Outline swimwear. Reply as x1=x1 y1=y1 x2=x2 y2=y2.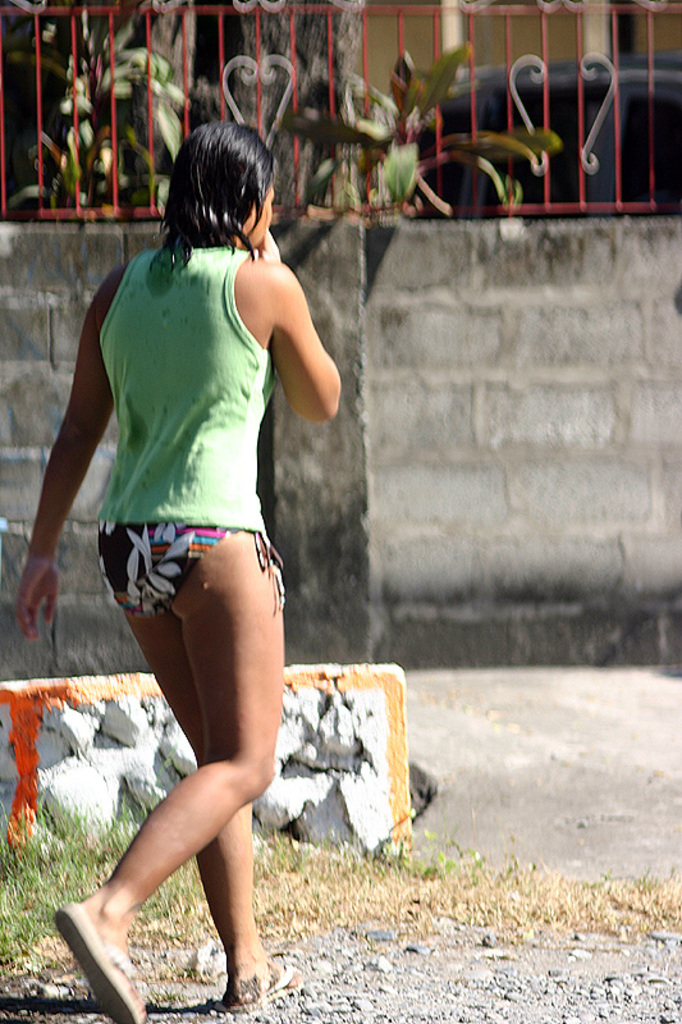
x1=100 y1=524 x2=284 y2=607.
